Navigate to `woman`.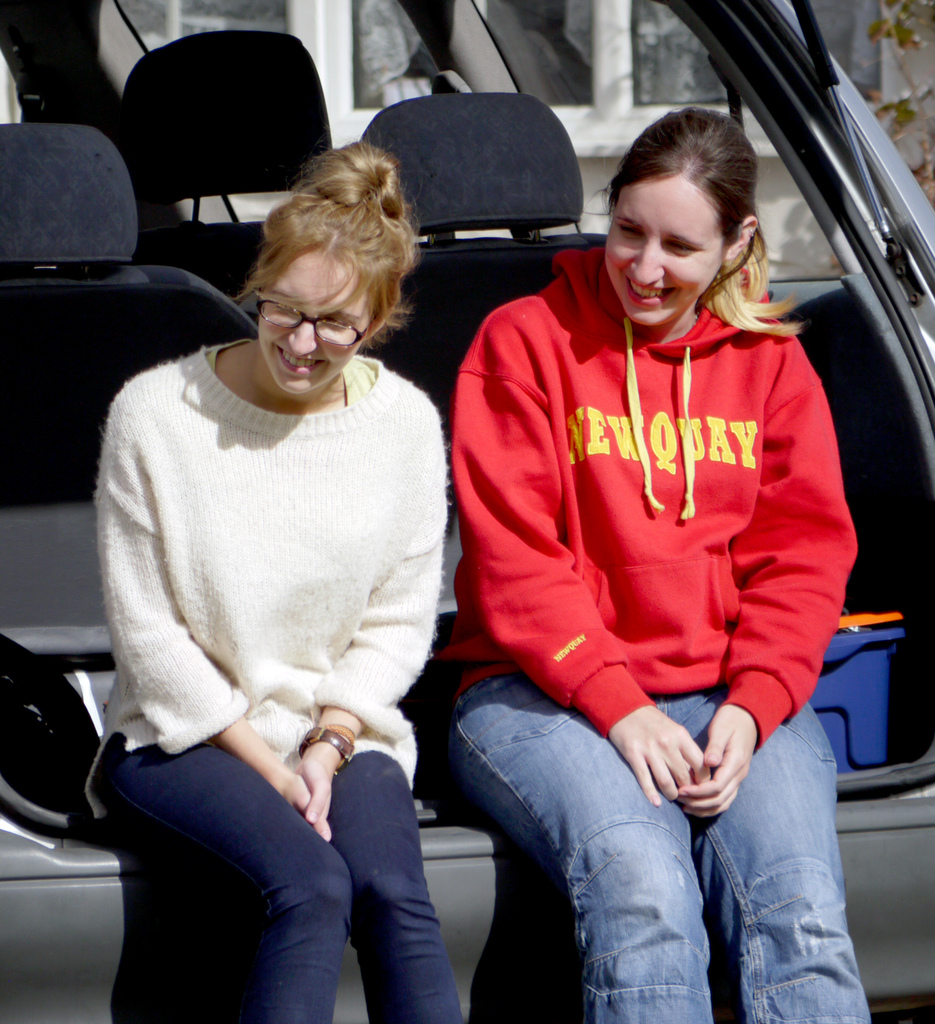
Navigation target: box(438, 106, 870, 1023).
